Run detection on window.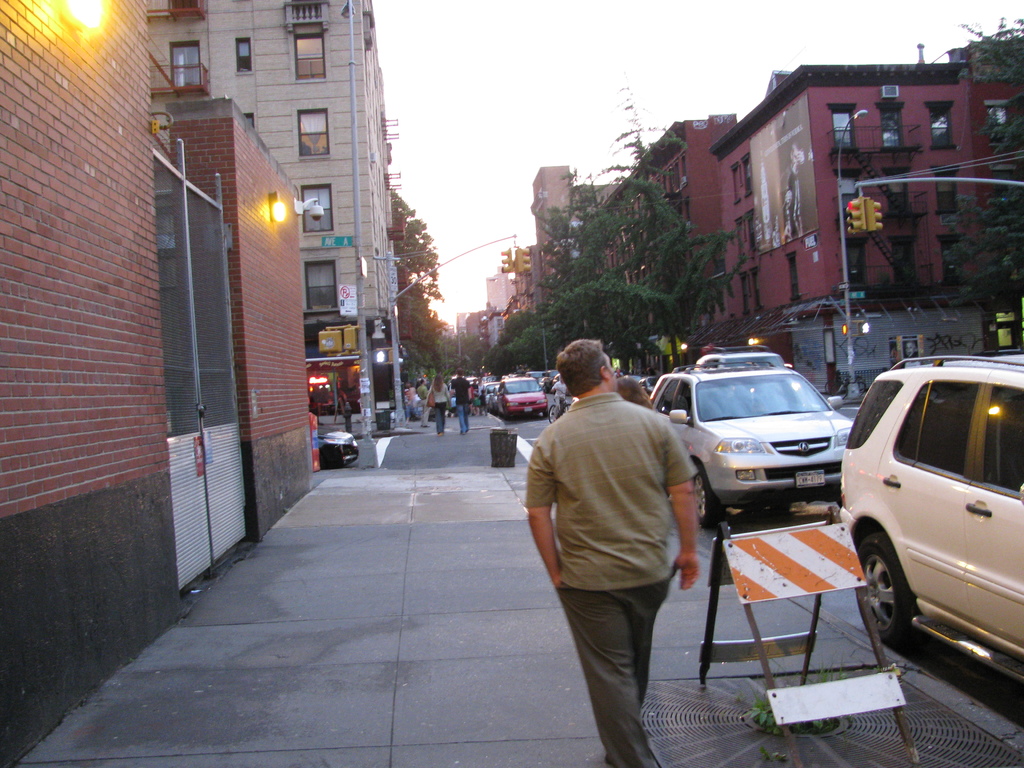
Result: [929, 169, 964, 213].
